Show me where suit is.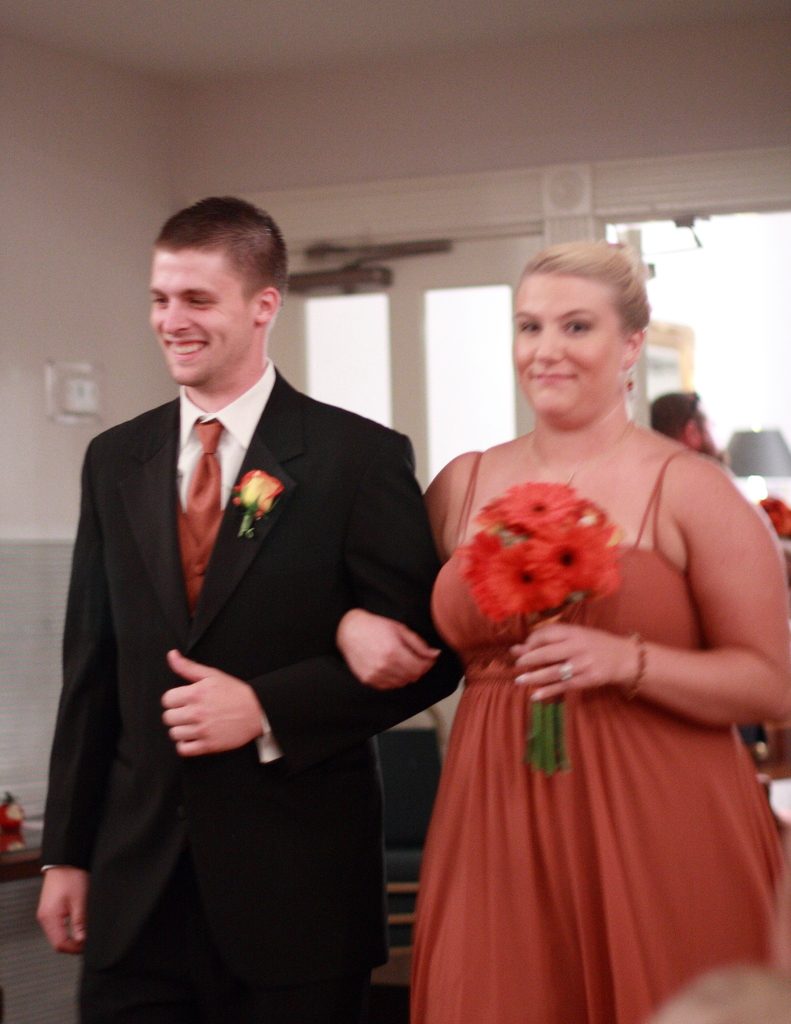
suit is at box=[44, 358, 452, 1018].
